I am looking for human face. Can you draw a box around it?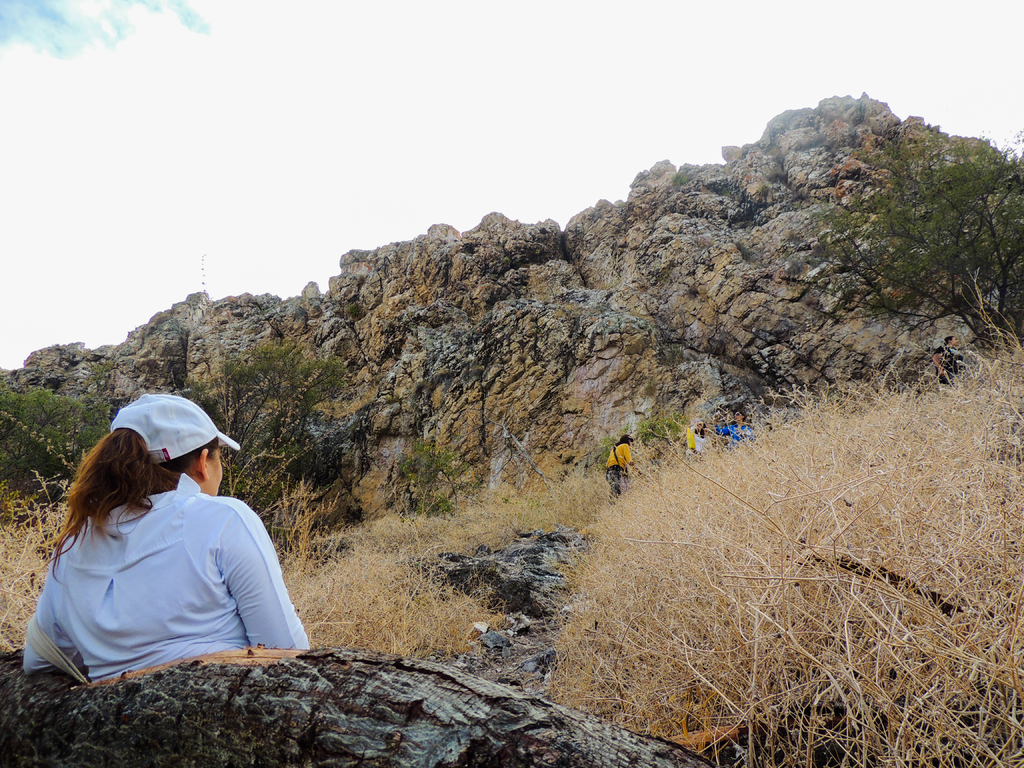
Sure, the bounding box is pyautogui.locateOnScreen(212, 445, 222, 495).
